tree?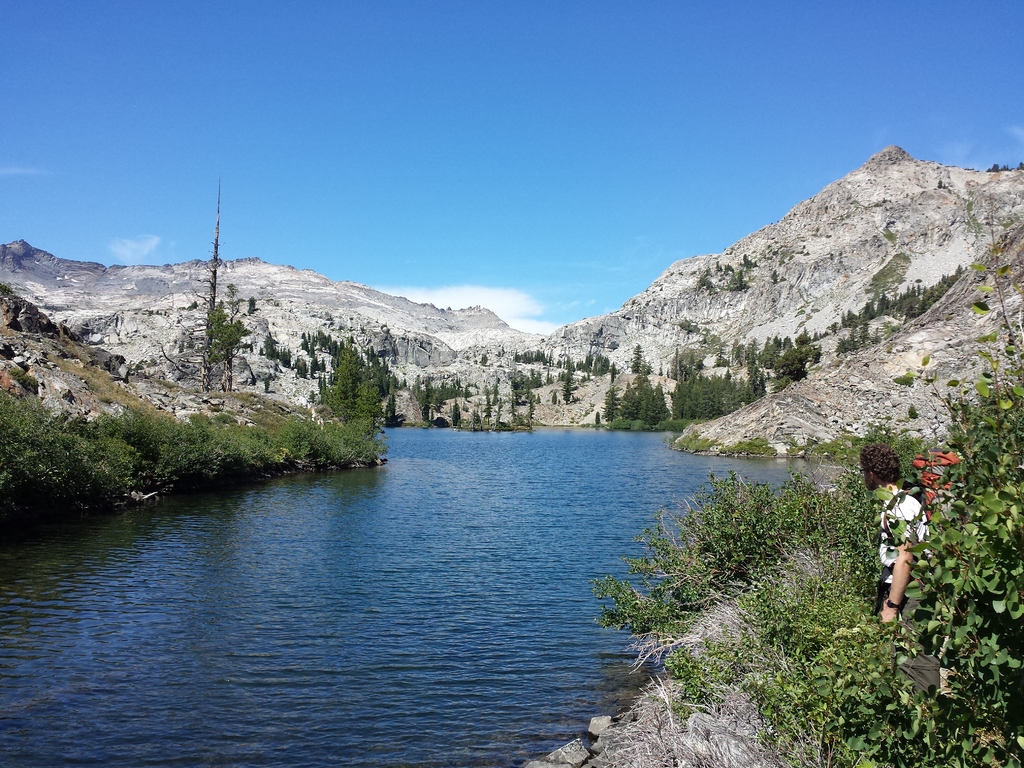
[1014,156,1023,169]
